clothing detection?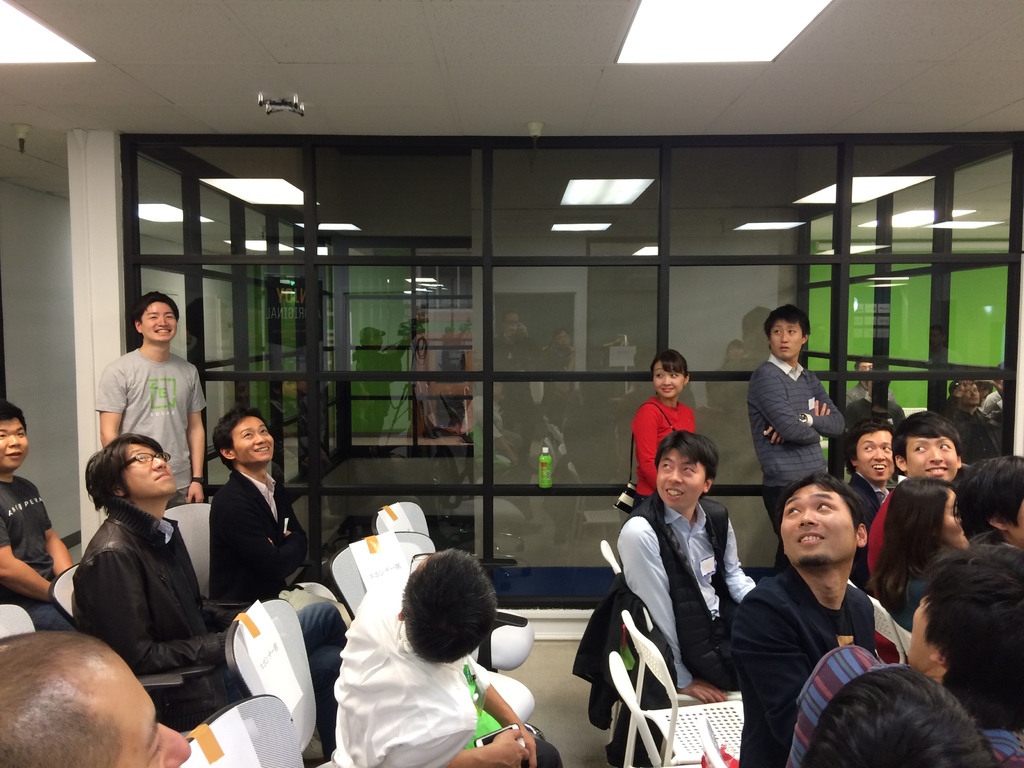
(60, 463, 211, 713)
